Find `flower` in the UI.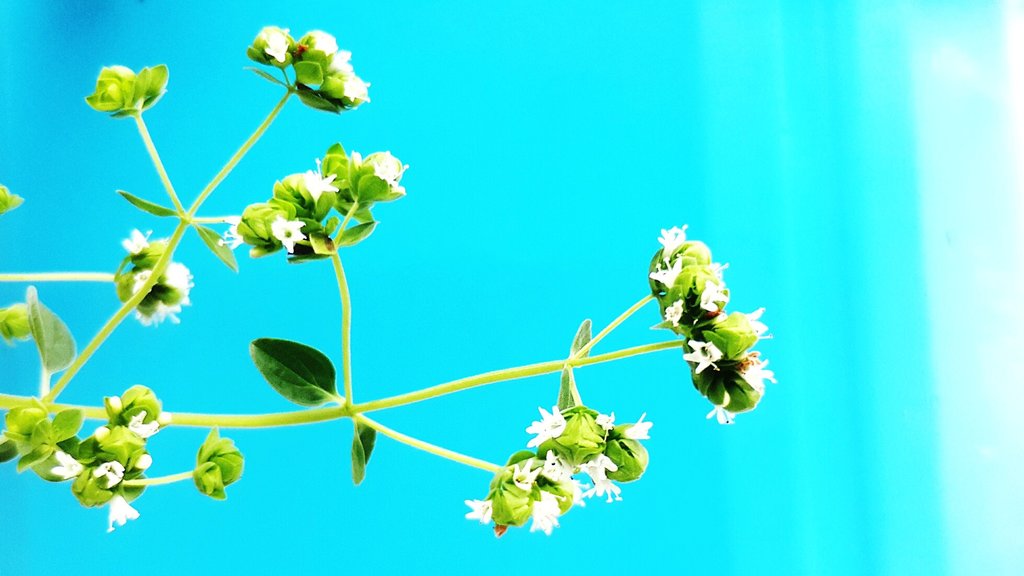
UI element at x1=460, y1=497, x2=491, y2=527.
